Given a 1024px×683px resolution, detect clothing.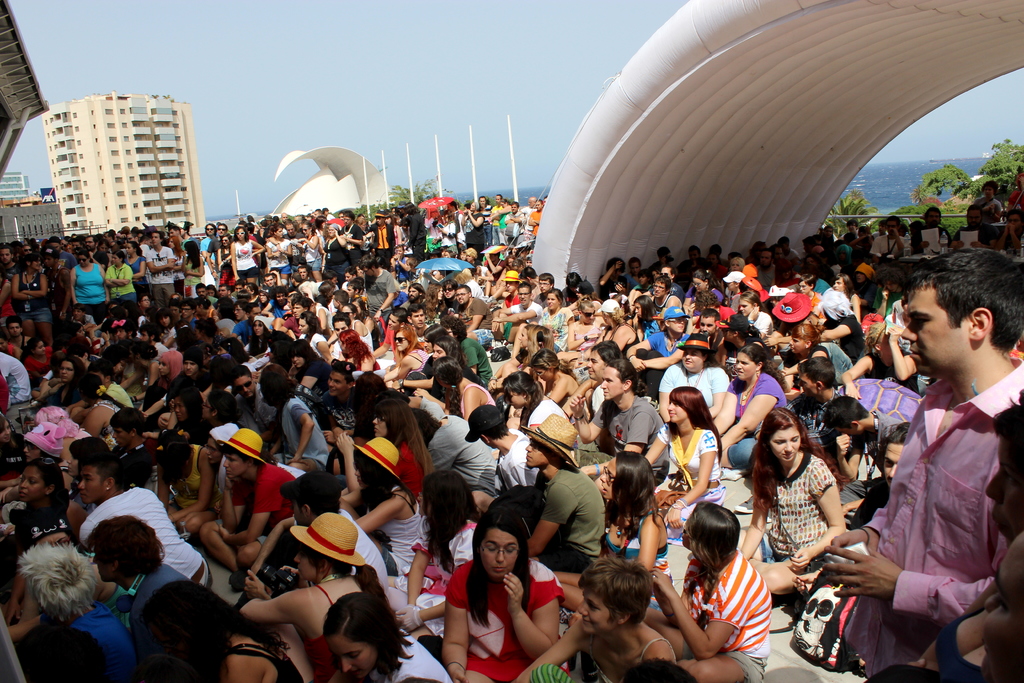
103 254 138 308.
